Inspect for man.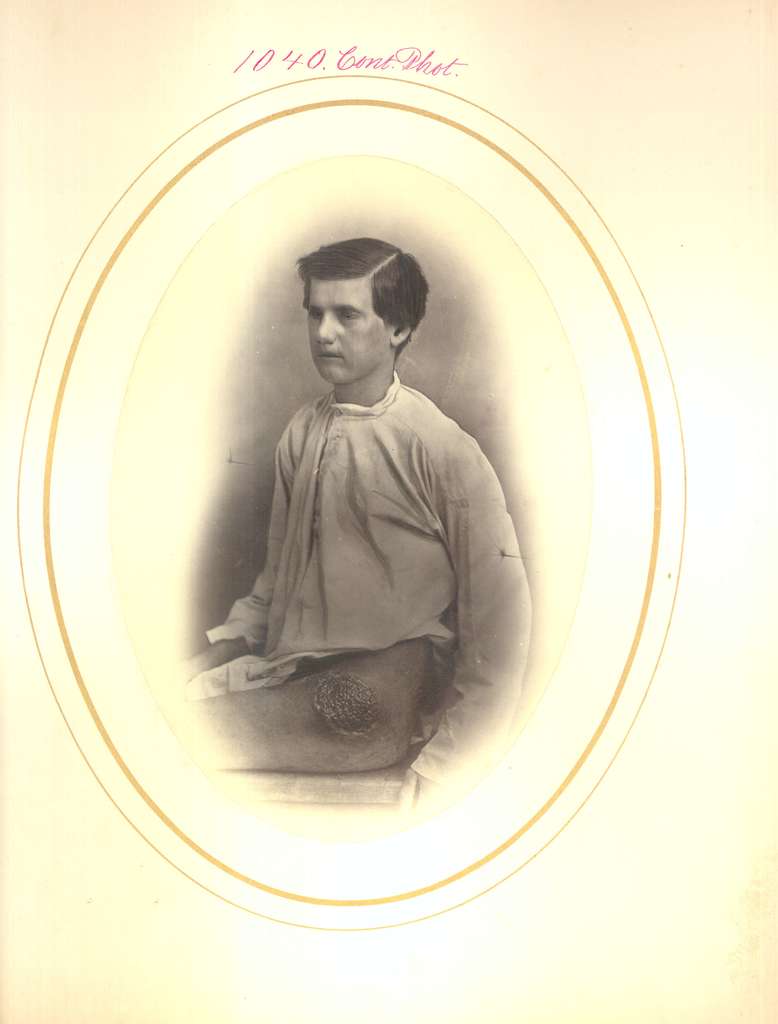
Inspection: <bbox>175, 238, 537, 822</bbox>.
